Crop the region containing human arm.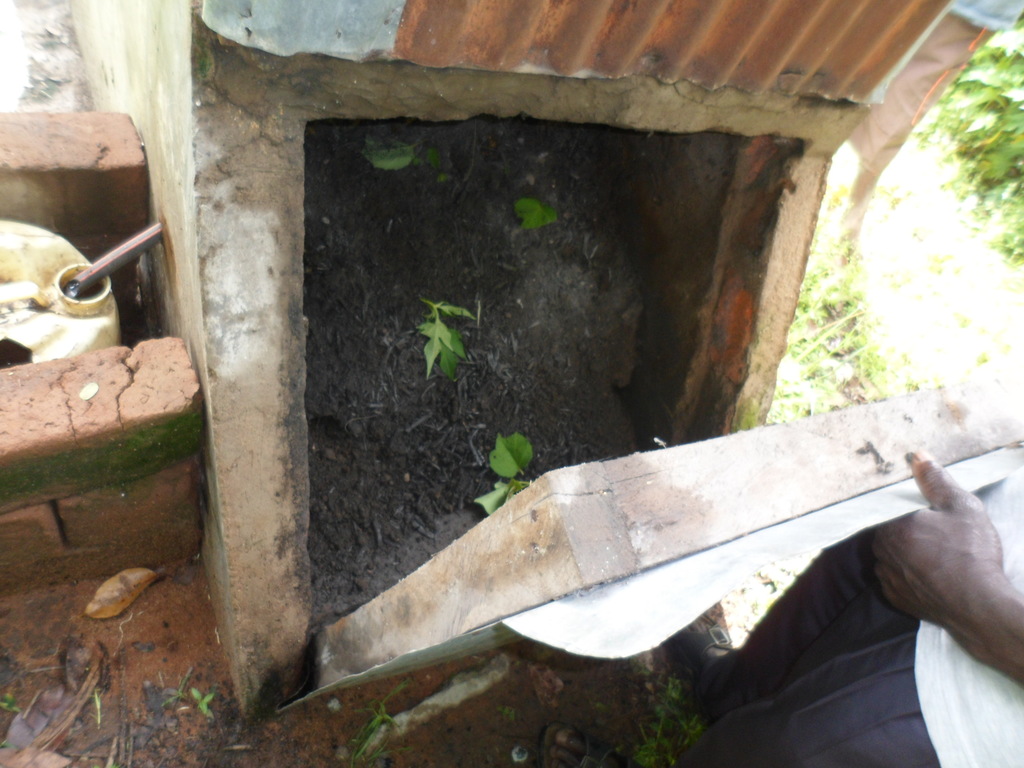
Crop region: x1=871, y1=449, x2=1023, y2=686.
